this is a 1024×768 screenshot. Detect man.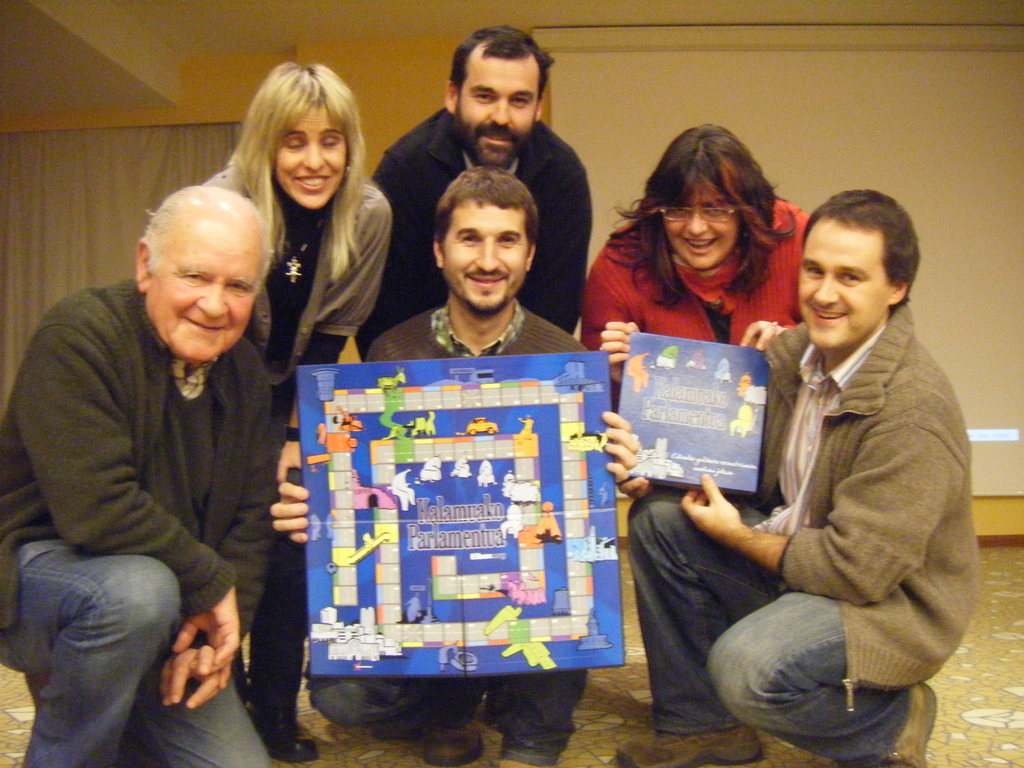
612 188 979 767.
